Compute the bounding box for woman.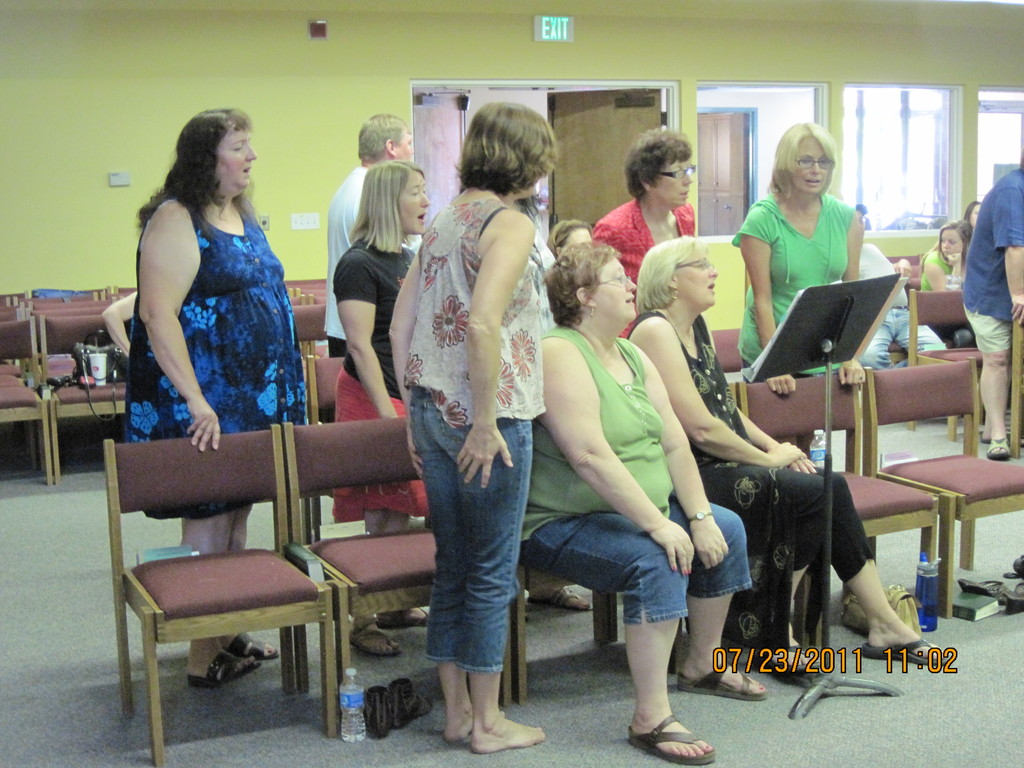
detection(916, 217, 977, 349).
